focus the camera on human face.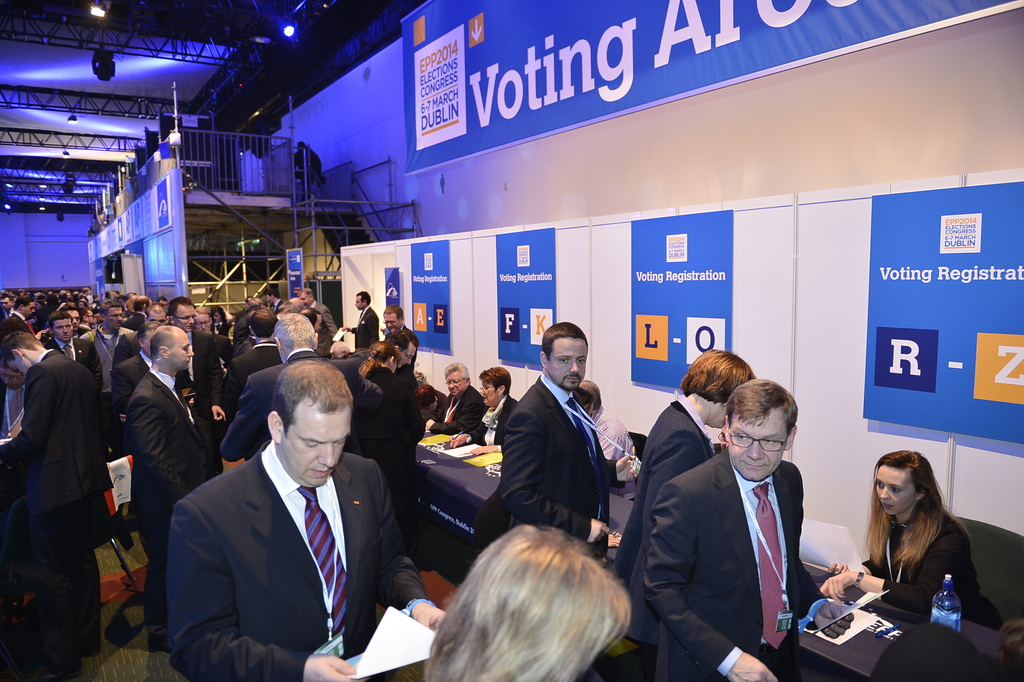
Focus region: {"x1": 384, "y1": 310, "x2": 401, "y2": 335}.
